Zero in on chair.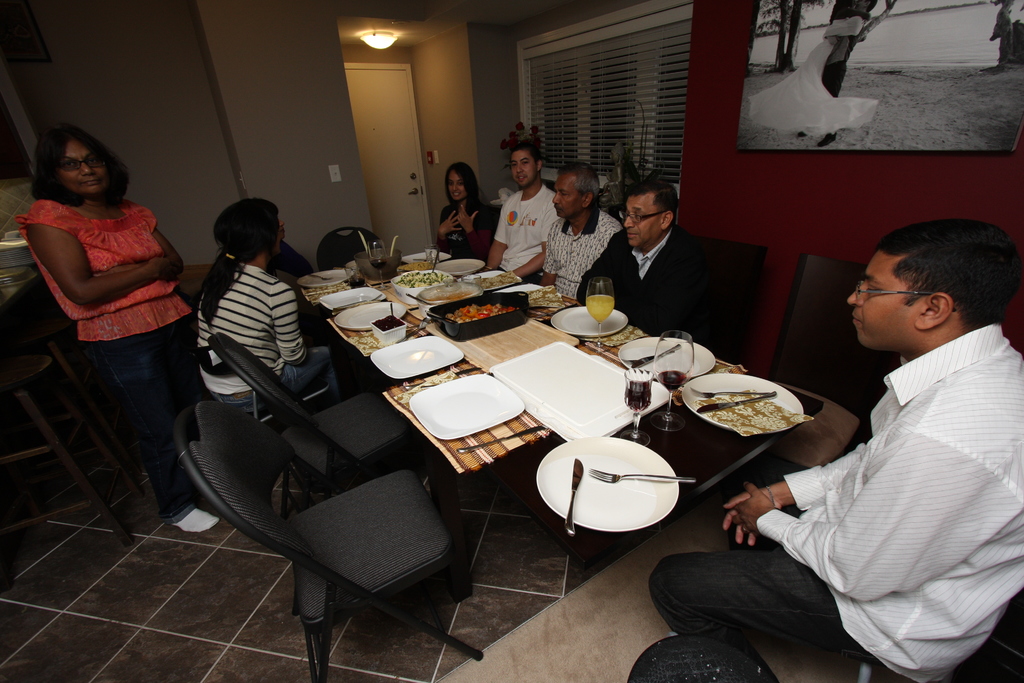
Zeroed in: [706, 236, 769, 362].
